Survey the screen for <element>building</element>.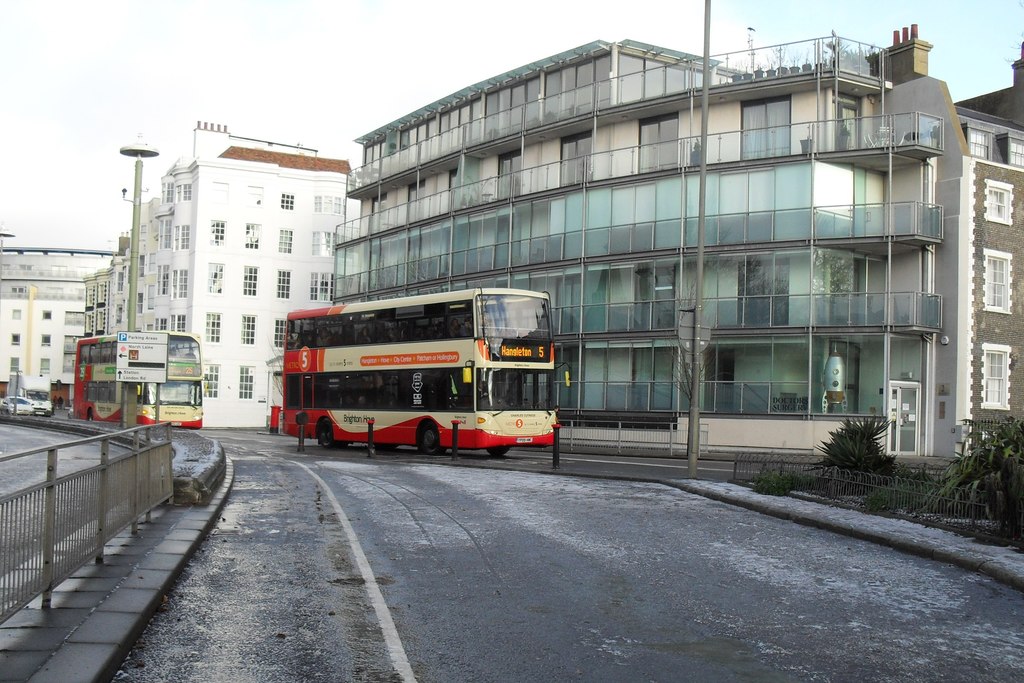
Survey found: locate(110, 118, 351, 429).
